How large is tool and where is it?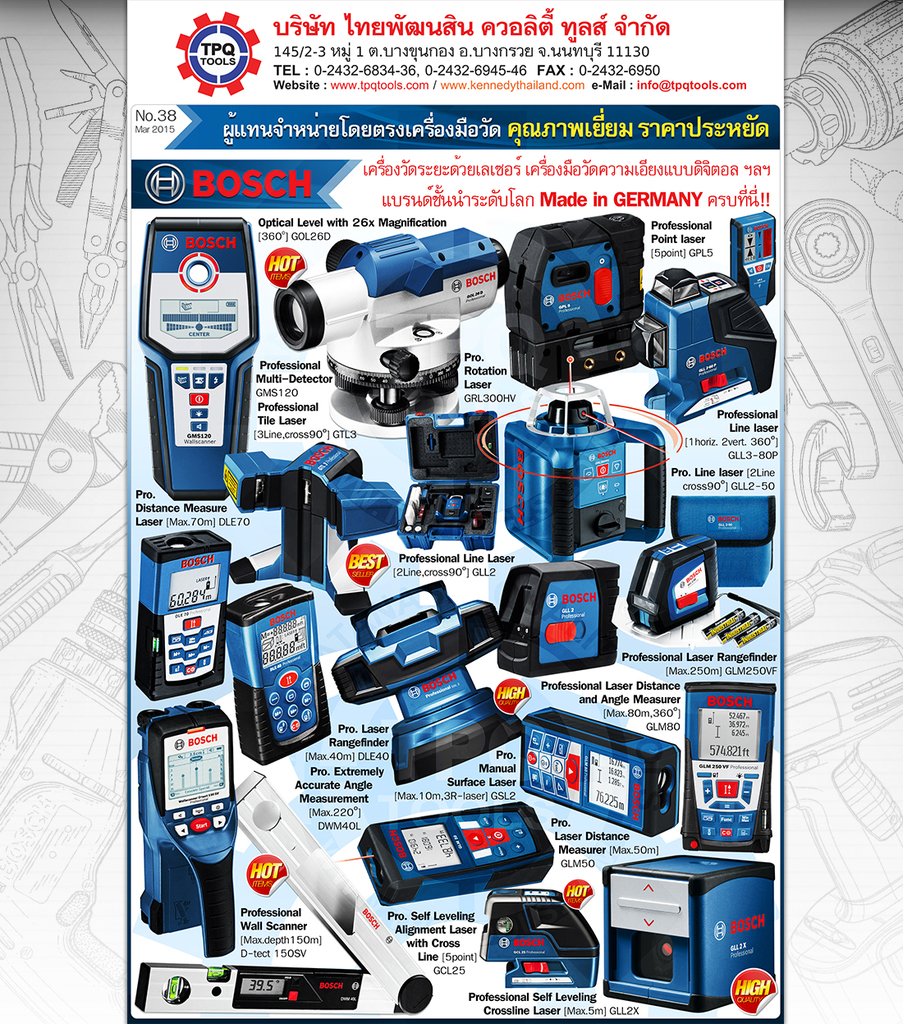
Bounding box: x1=229, y1=588, x2=323, y2=762.
